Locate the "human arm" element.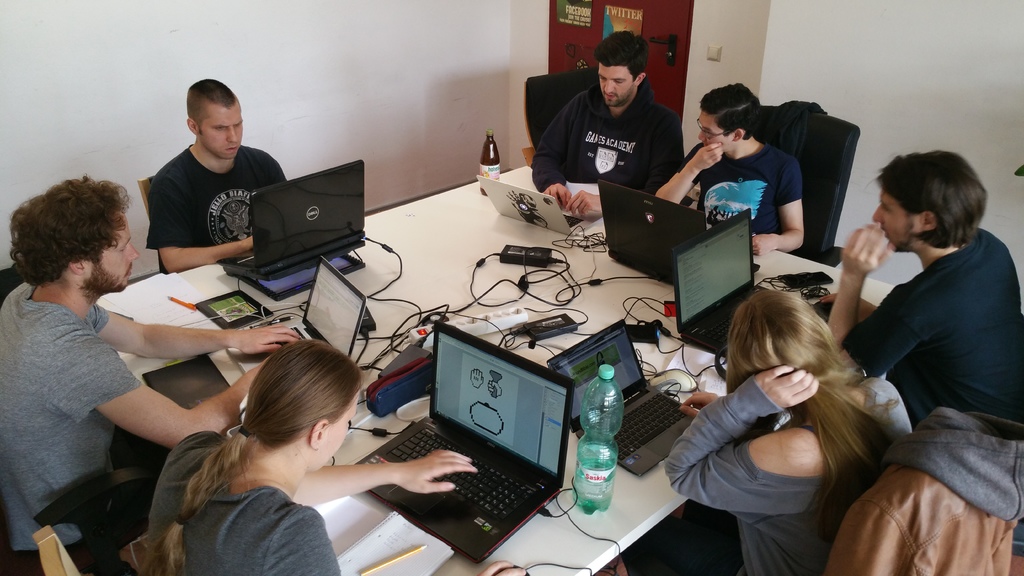
Element bbox: bbox=[527, 87, 589, 218].
